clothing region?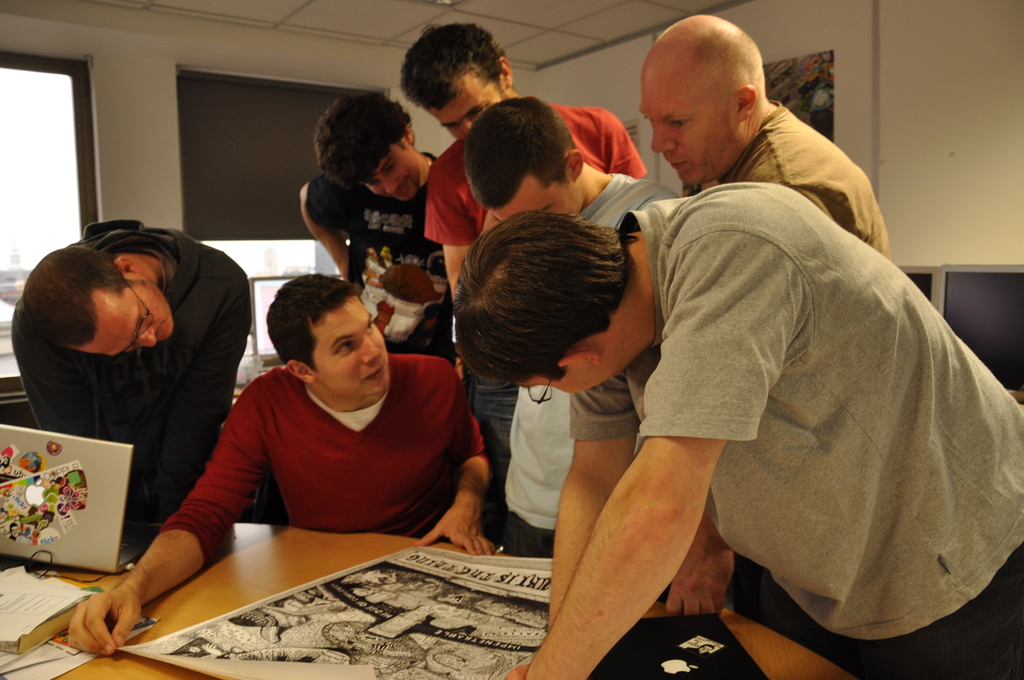
[left=5, top=211, right=252, bottom=522]
